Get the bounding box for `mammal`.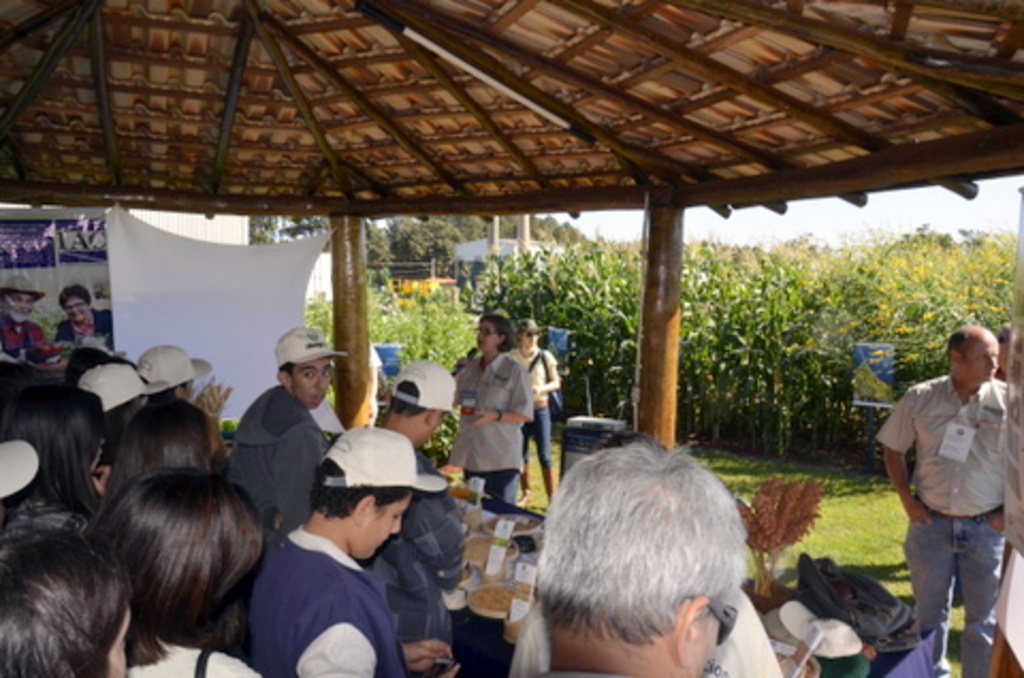
bbox(0, 269, 60, 371).
